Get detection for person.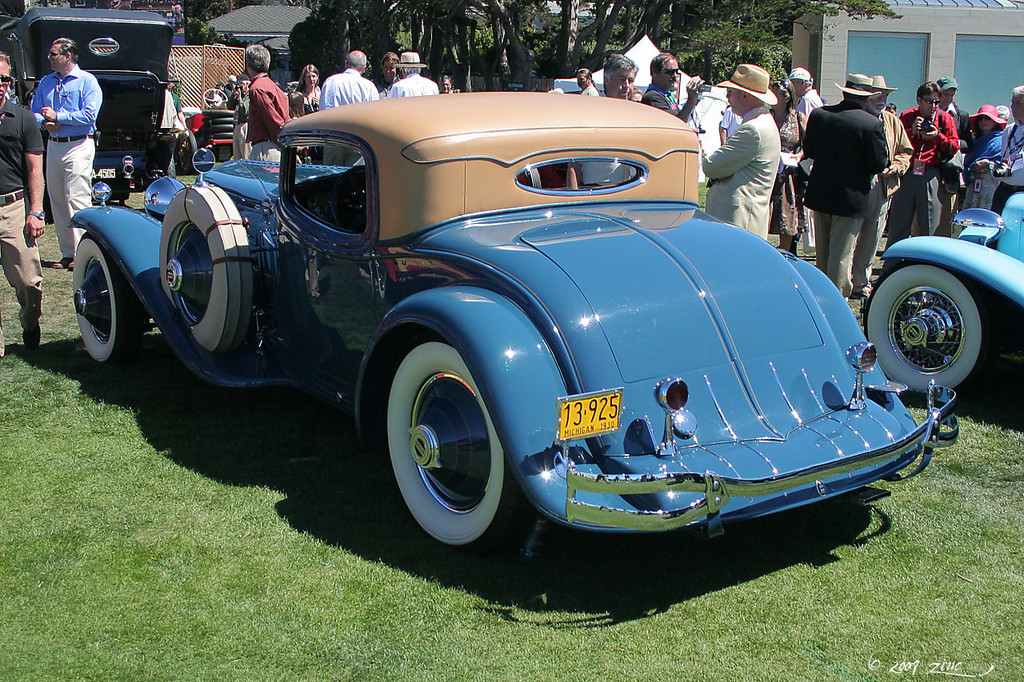
Detection: left=233, top=70, right=256, bottom=162.
